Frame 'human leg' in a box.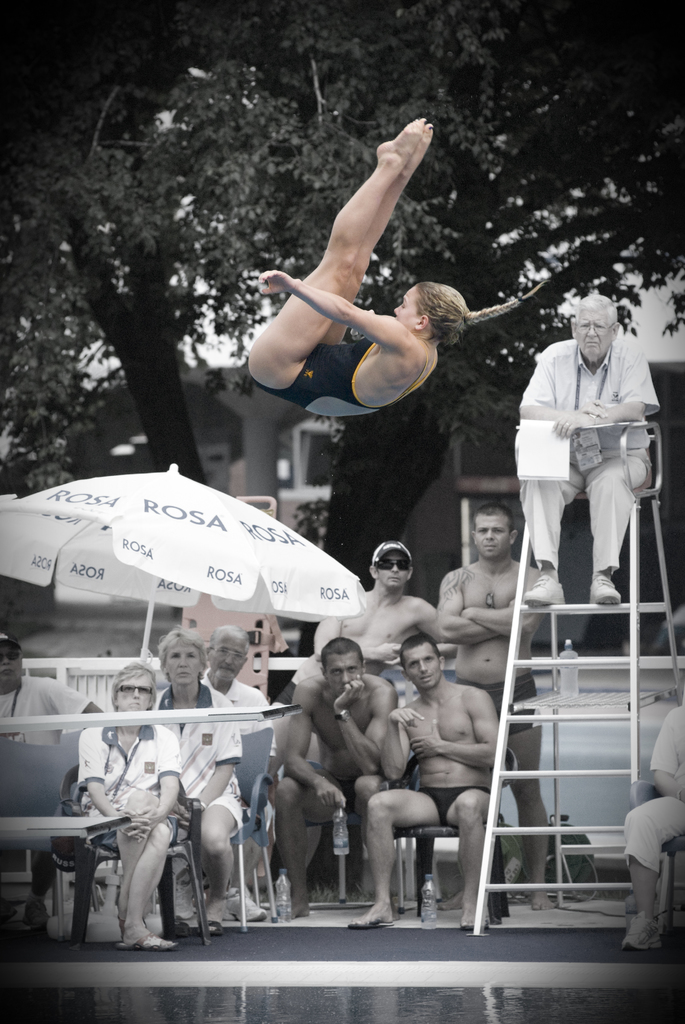
<region>586, 445, 654, 605</region>.
